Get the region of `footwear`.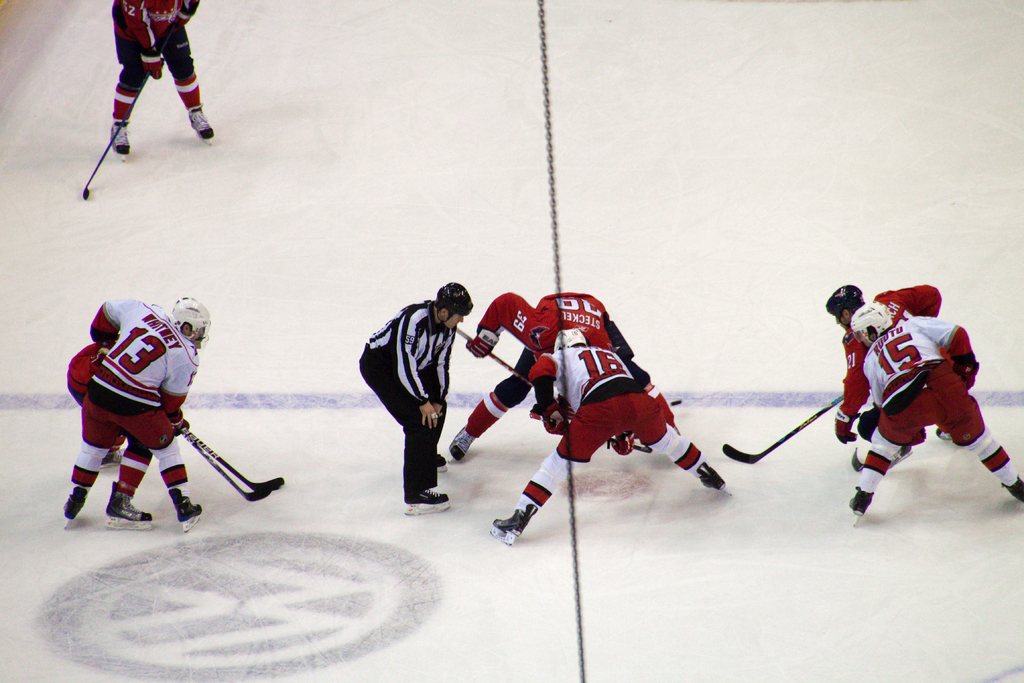
rect(435, 452, 445, 469).
